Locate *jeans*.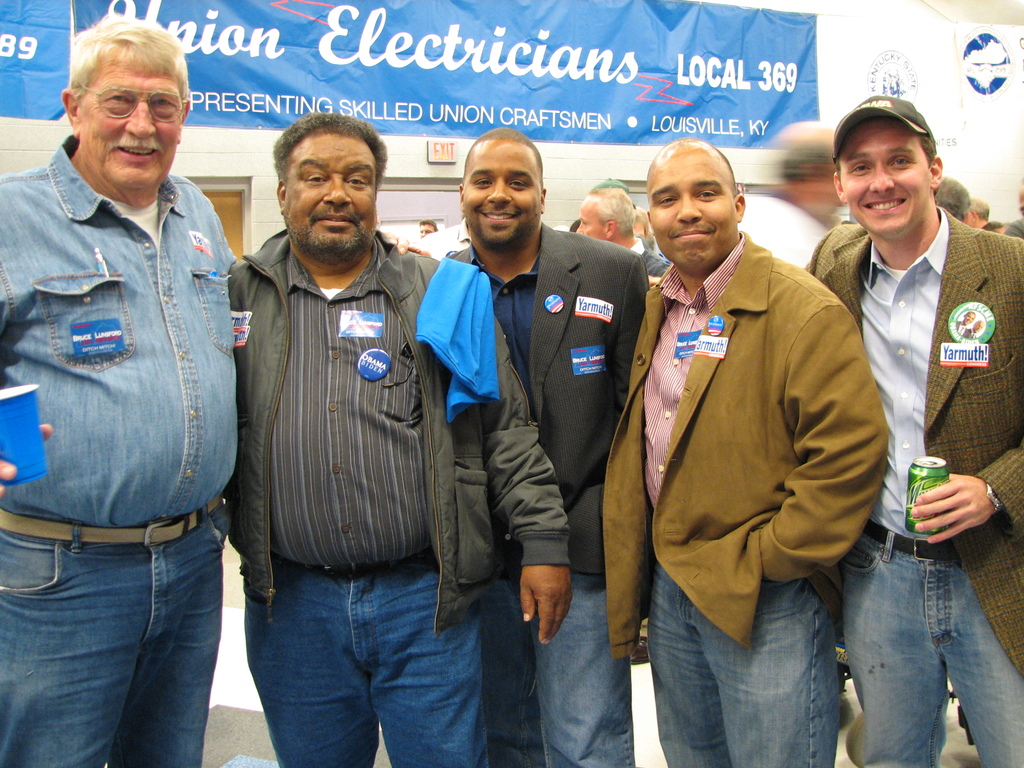
Bounding box: 488 574 636 767.
